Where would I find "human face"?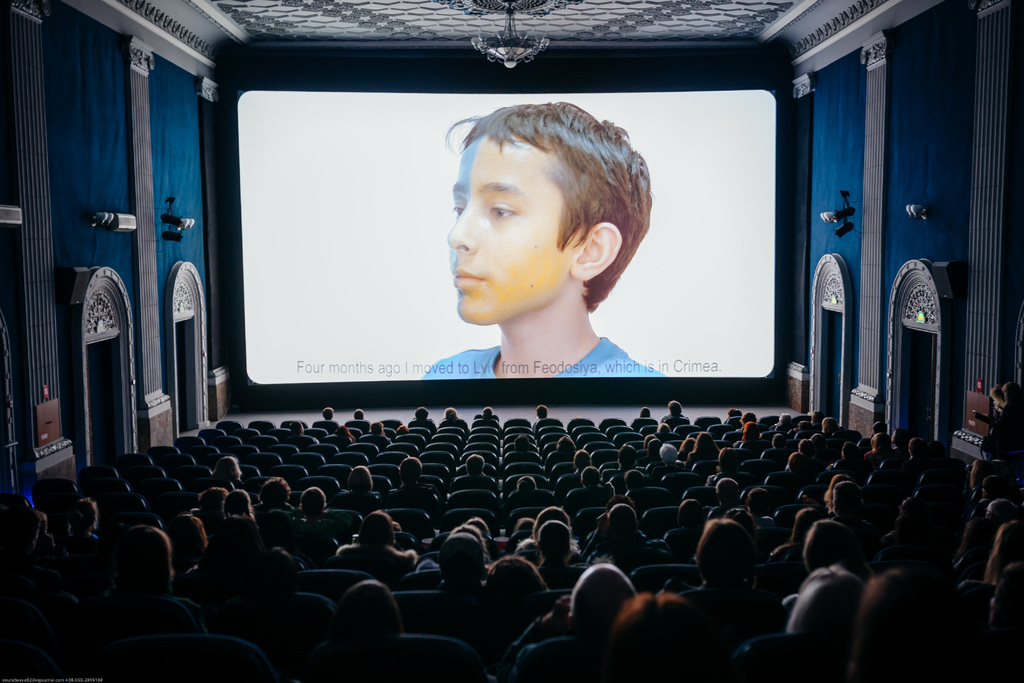
At l=450, t=135, r=569, b=324.
